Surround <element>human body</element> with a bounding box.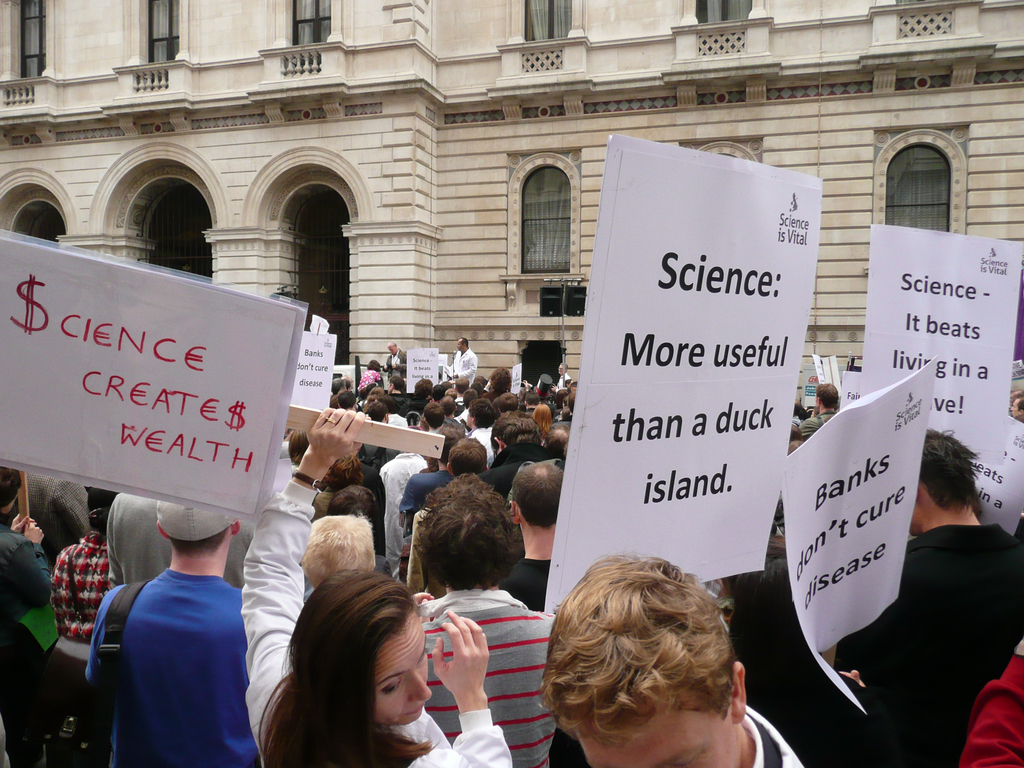
locate(84, 570, 253, 764).
